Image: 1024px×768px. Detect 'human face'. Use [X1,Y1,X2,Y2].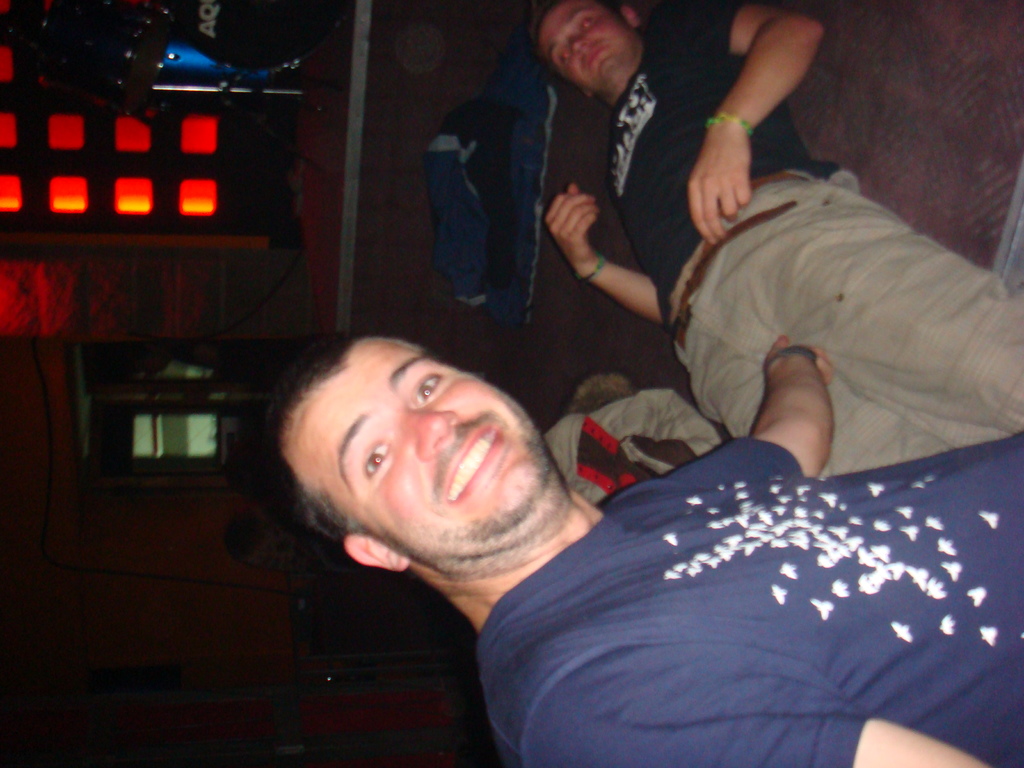
[279,335,554,559].
